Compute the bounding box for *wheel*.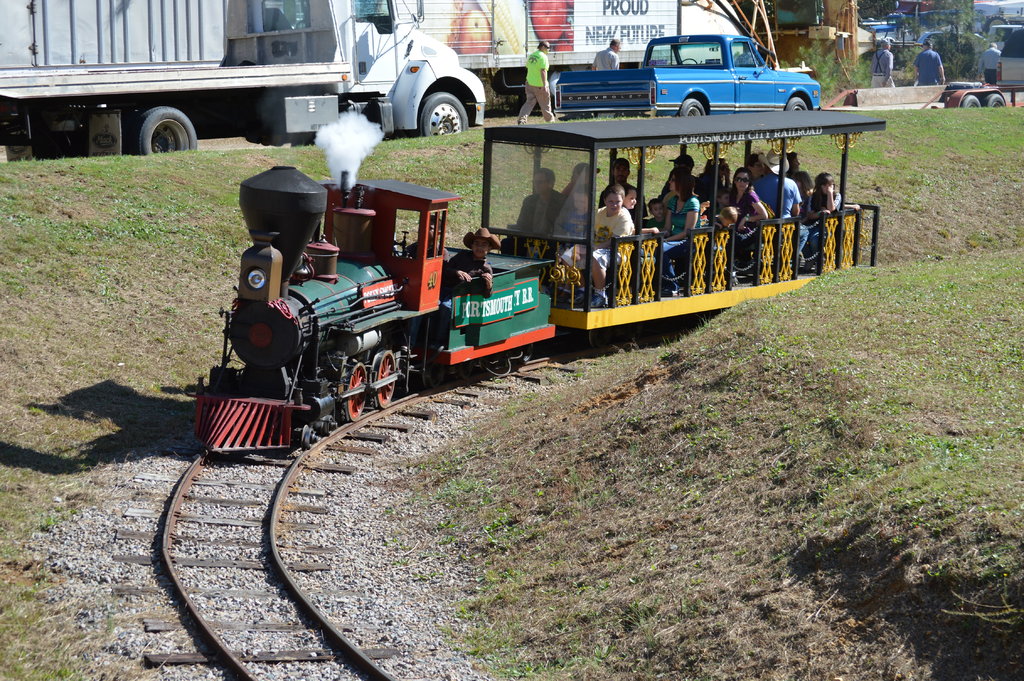
[346,361,367,419].
